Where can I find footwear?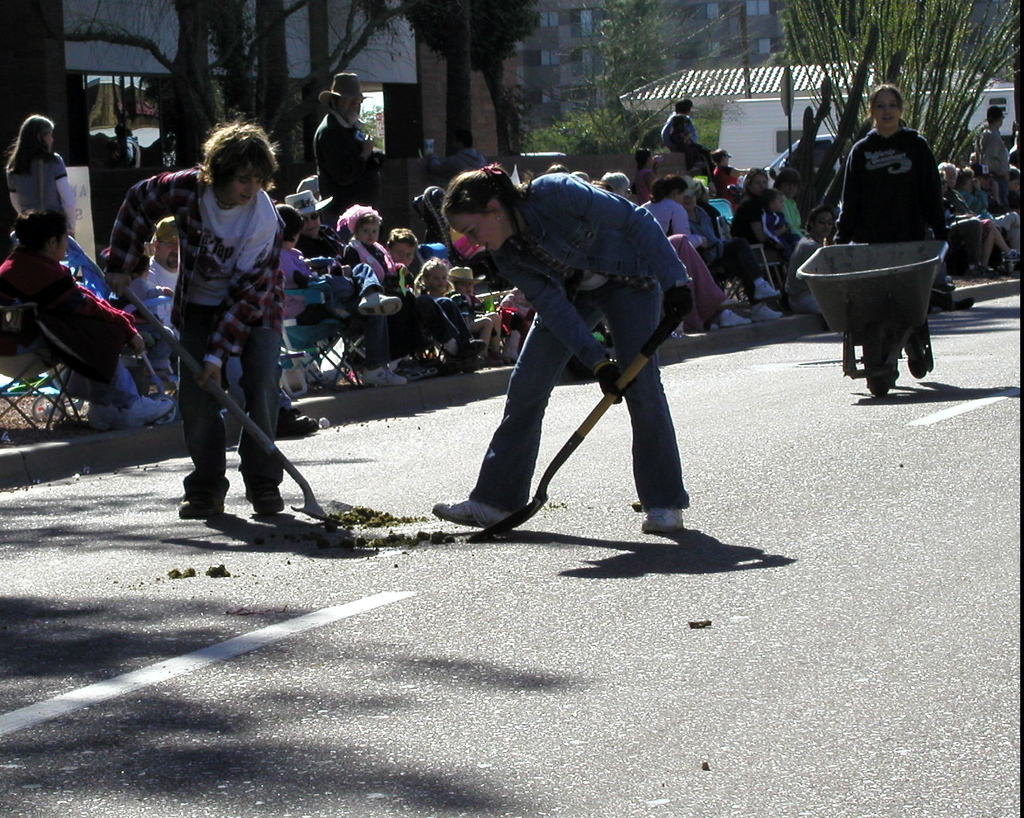
You can find it at (119,393,173,428).
